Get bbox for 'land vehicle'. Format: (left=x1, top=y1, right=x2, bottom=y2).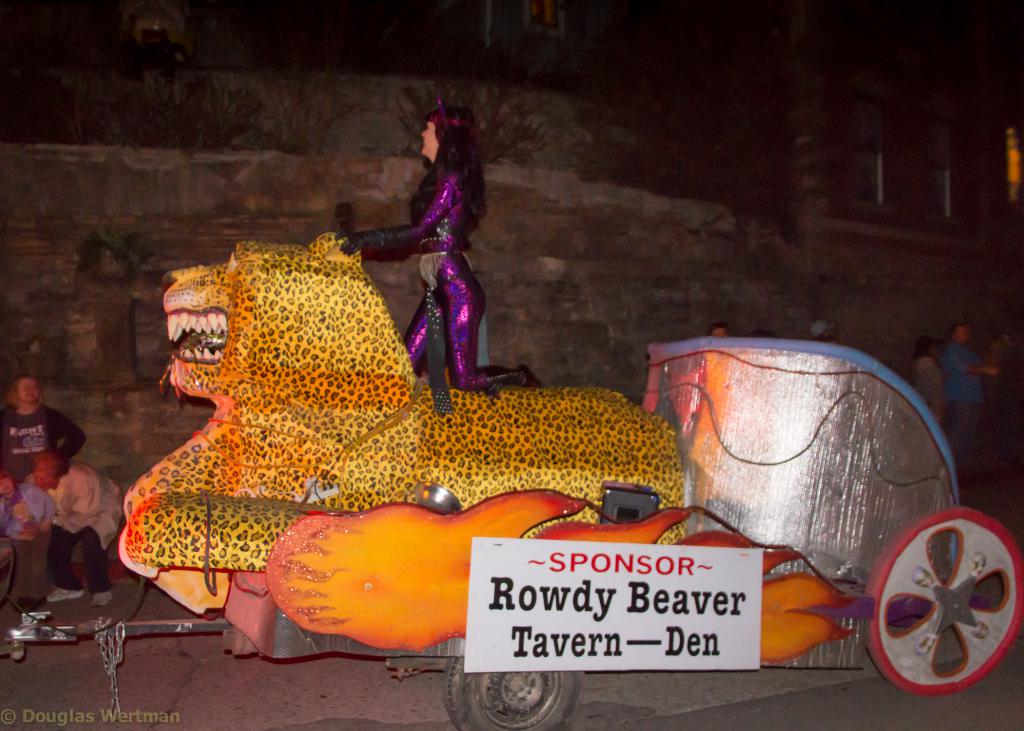
(left=1, top=213, right=1023, bottom=730).
